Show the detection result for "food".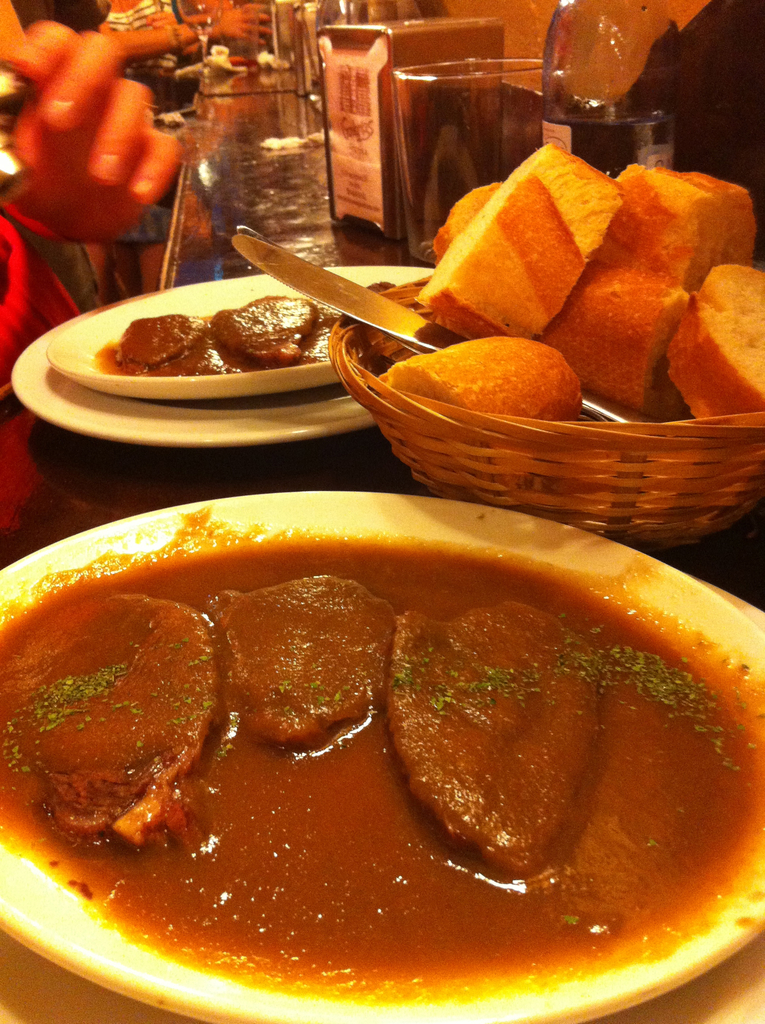
detection(85, 277, 394, 371).
